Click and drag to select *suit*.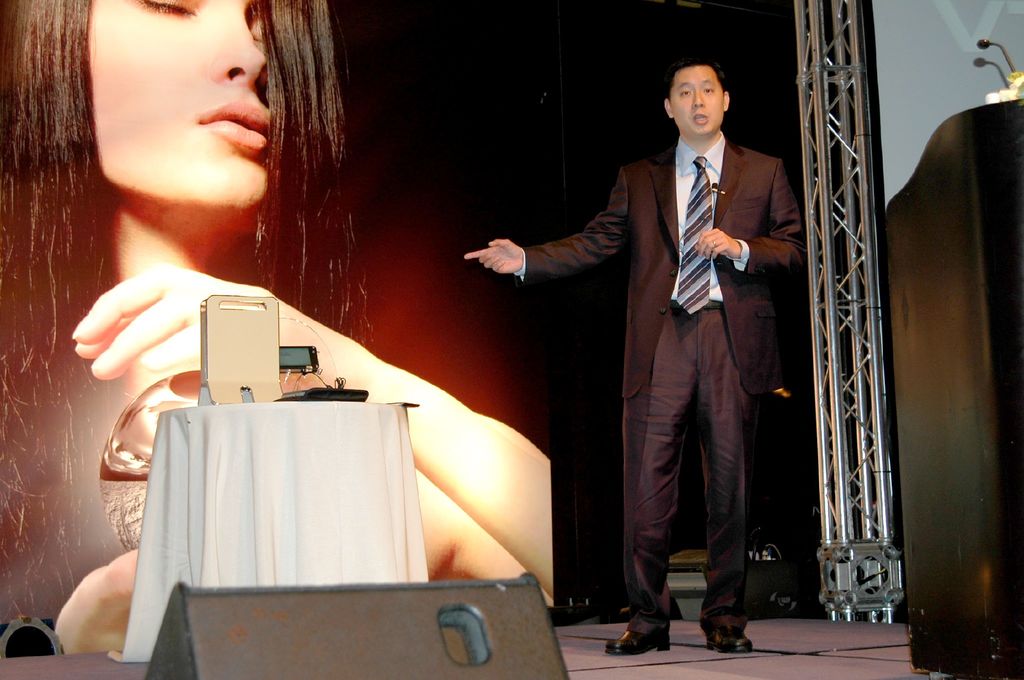
Selection: {"left": 561, "top": 52, "right": 801, "bottom": 638}.
